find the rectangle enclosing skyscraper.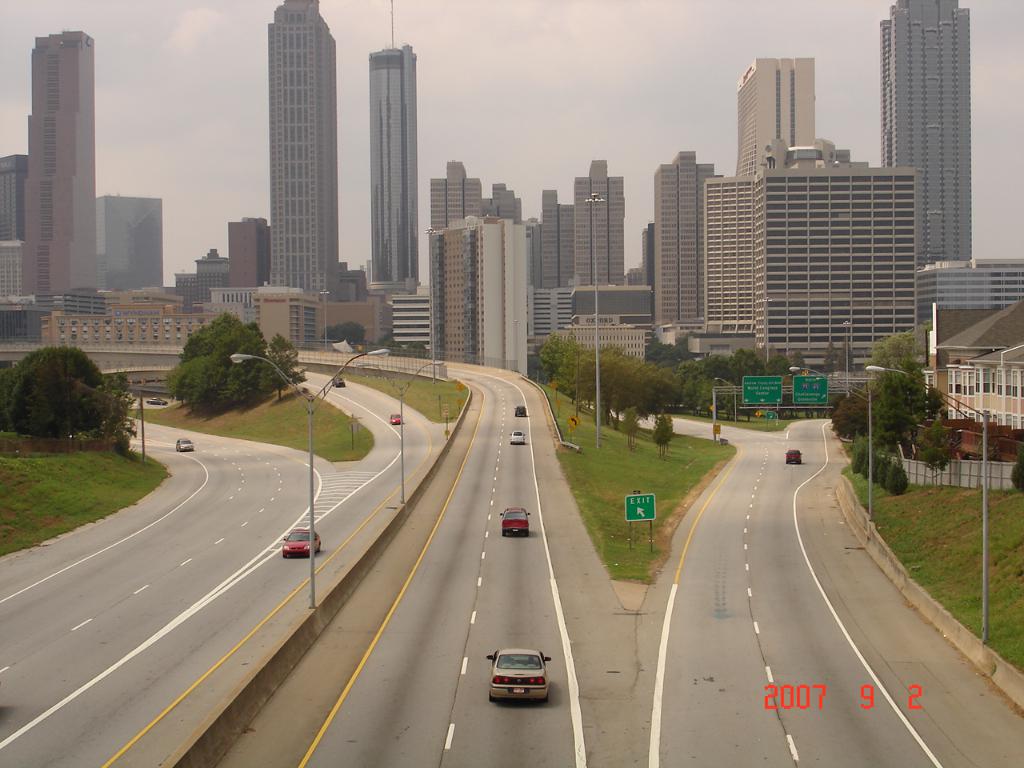
[234,0,348,326].
